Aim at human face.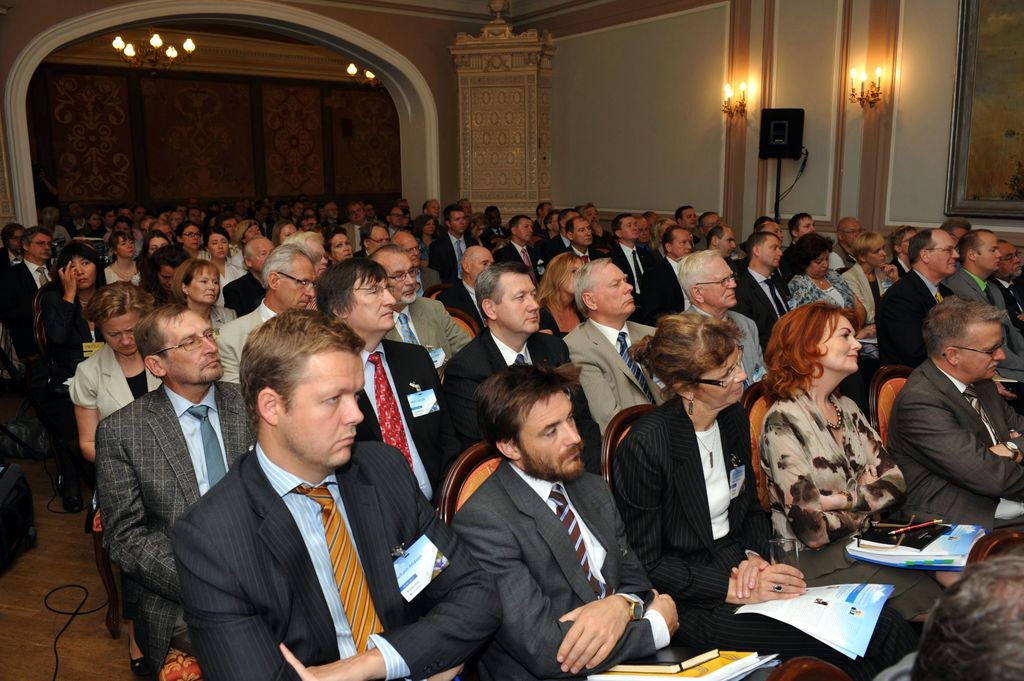
Aimed at (x1=331, y1=234, x2=352, y2=260).
